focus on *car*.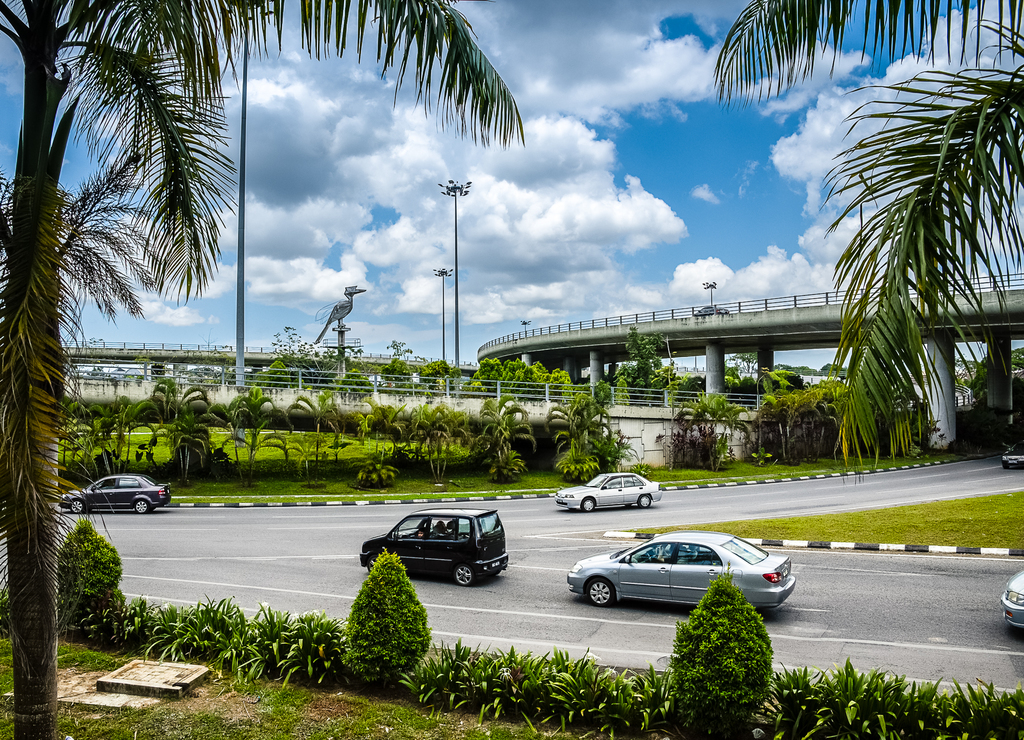
Focused at 568 531 799 607.
